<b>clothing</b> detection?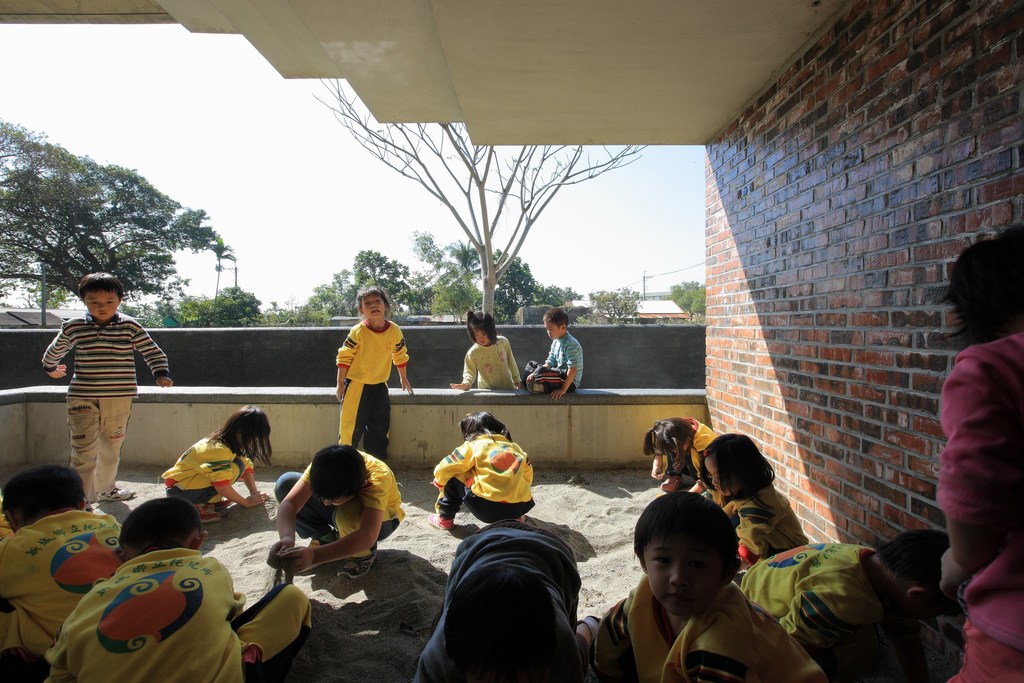
bbox(39, 315, 170, 500)
